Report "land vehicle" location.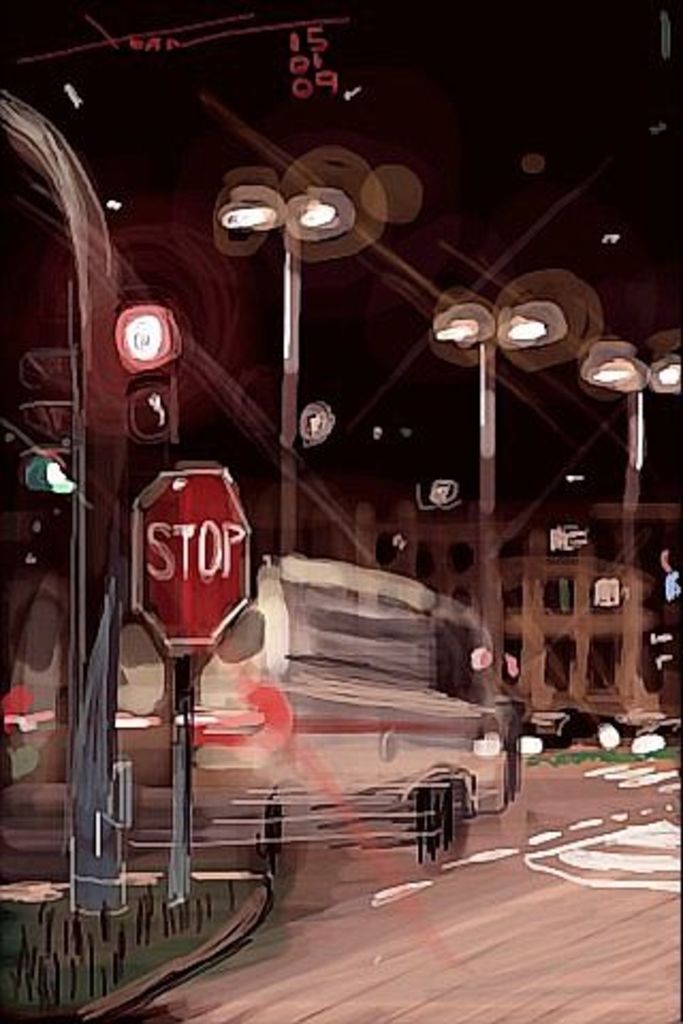
Report: [0, 561, 527, 887].
